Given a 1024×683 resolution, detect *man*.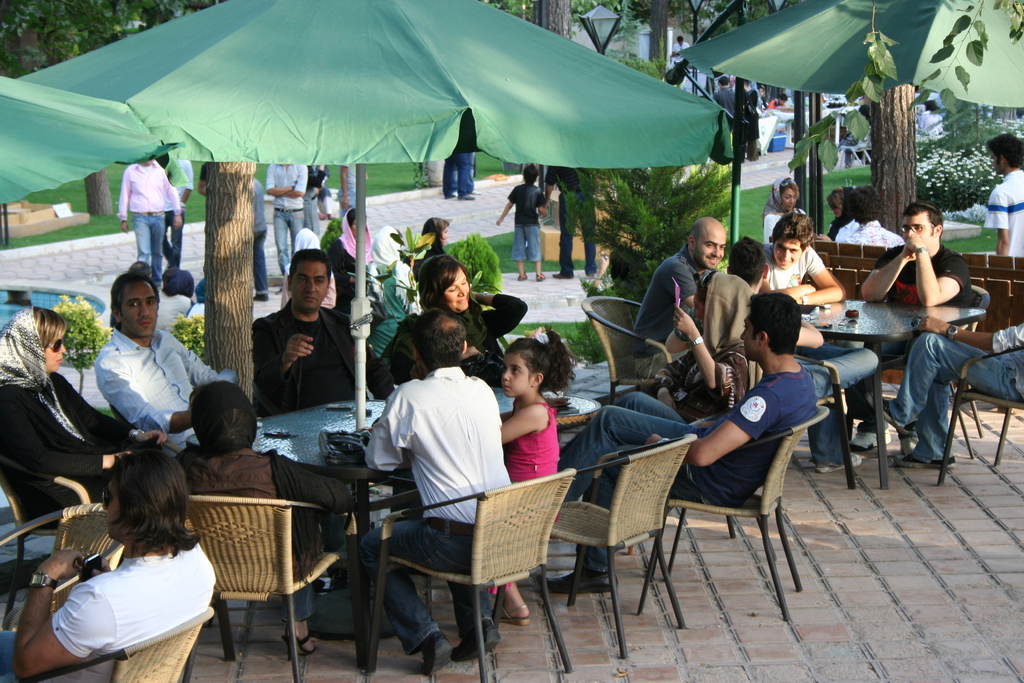
left=762, top=203, right=848, bottom=303.
